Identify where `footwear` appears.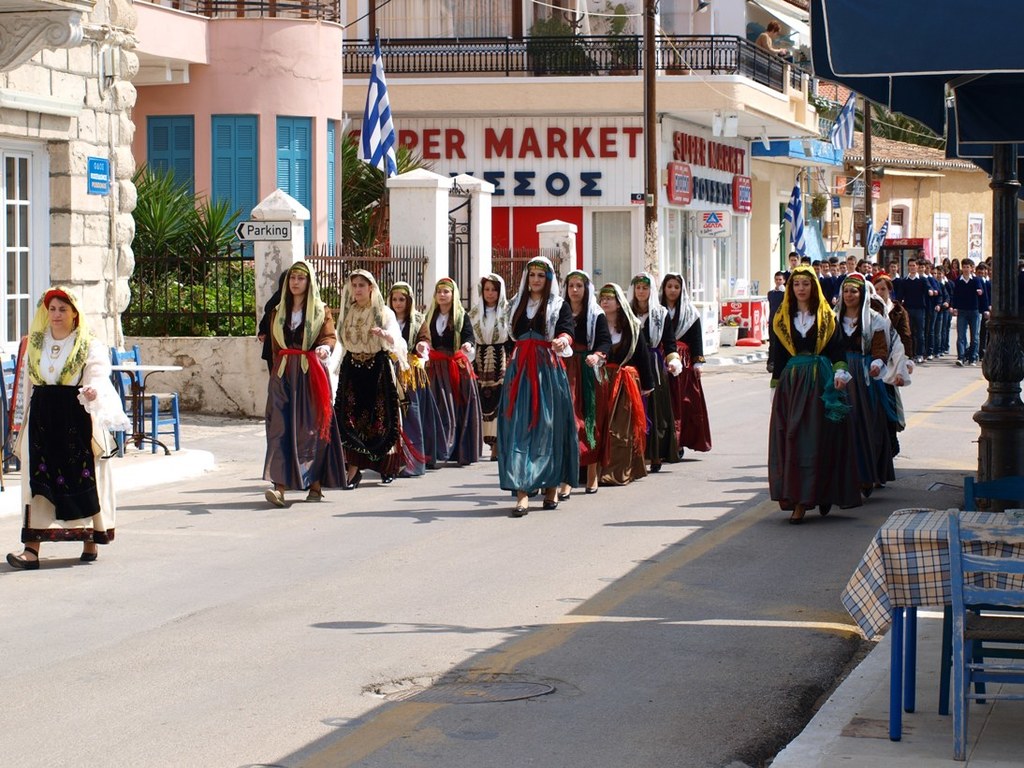
Appears at [929, 355, 929, 360].
